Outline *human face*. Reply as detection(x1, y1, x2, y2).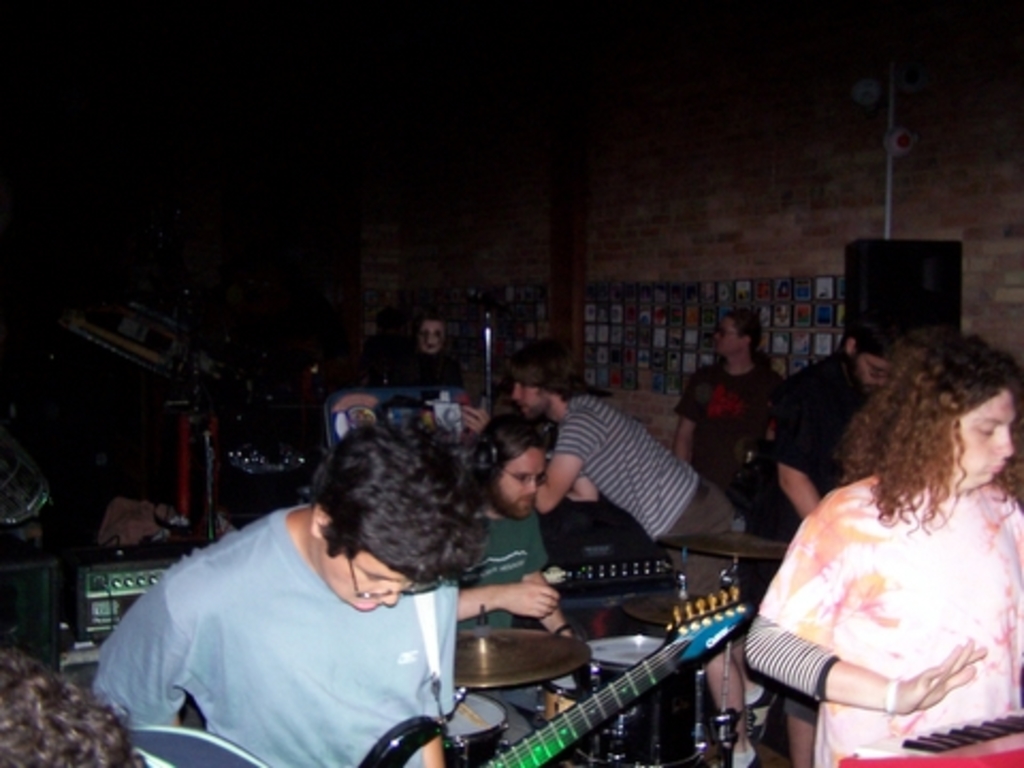
detection(497, 452, 542, 521).
